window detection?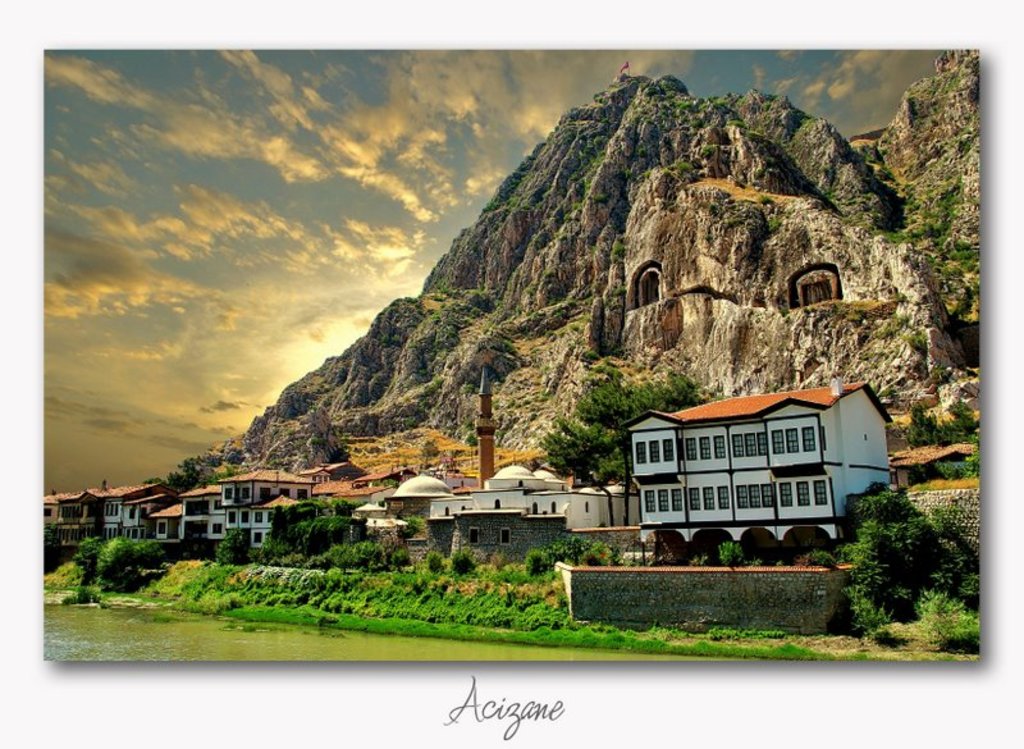
Rect(669, 489, 681, 513)
